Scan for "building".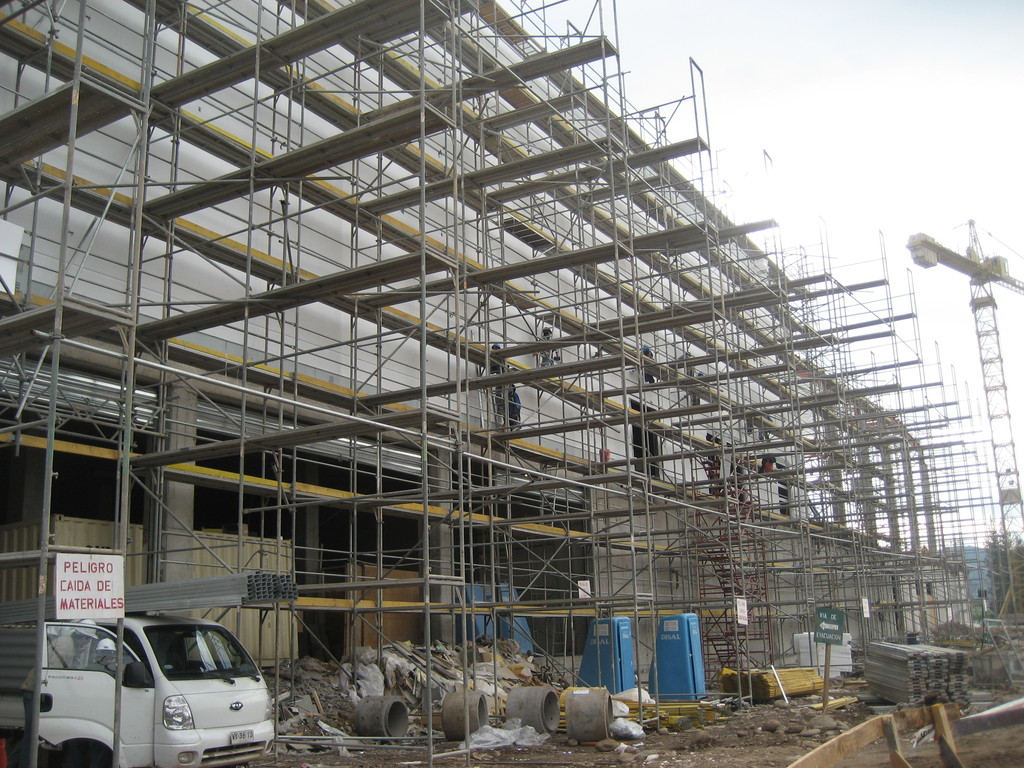
Scan result: <region>0, 0, 1002, 765</region>.
